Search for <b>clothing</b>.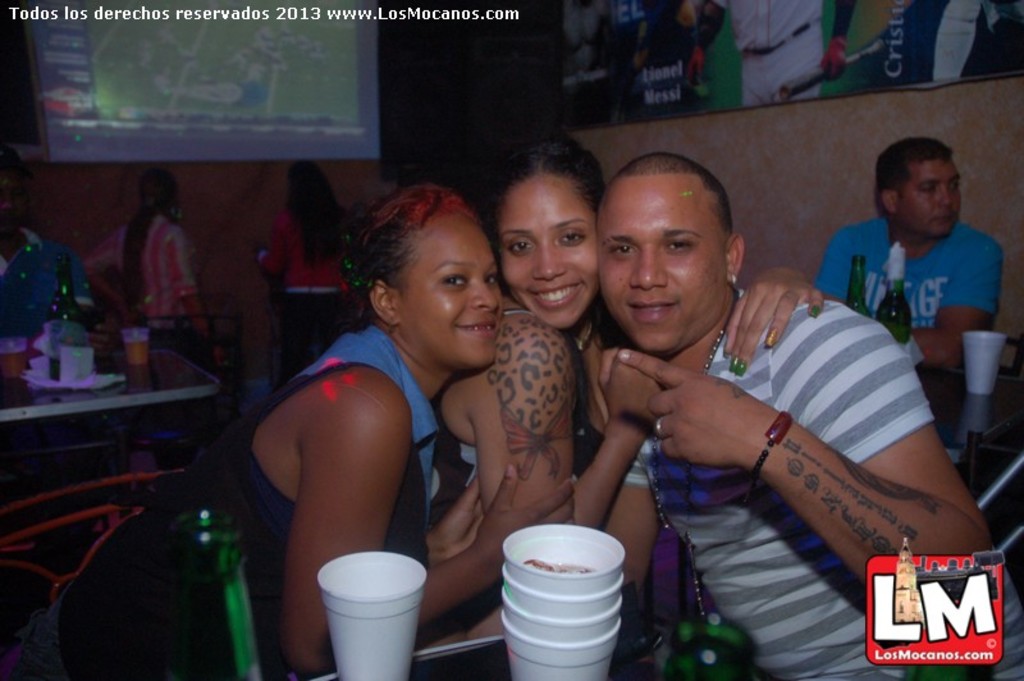
Found at <box>712,0,828,108</box>.
